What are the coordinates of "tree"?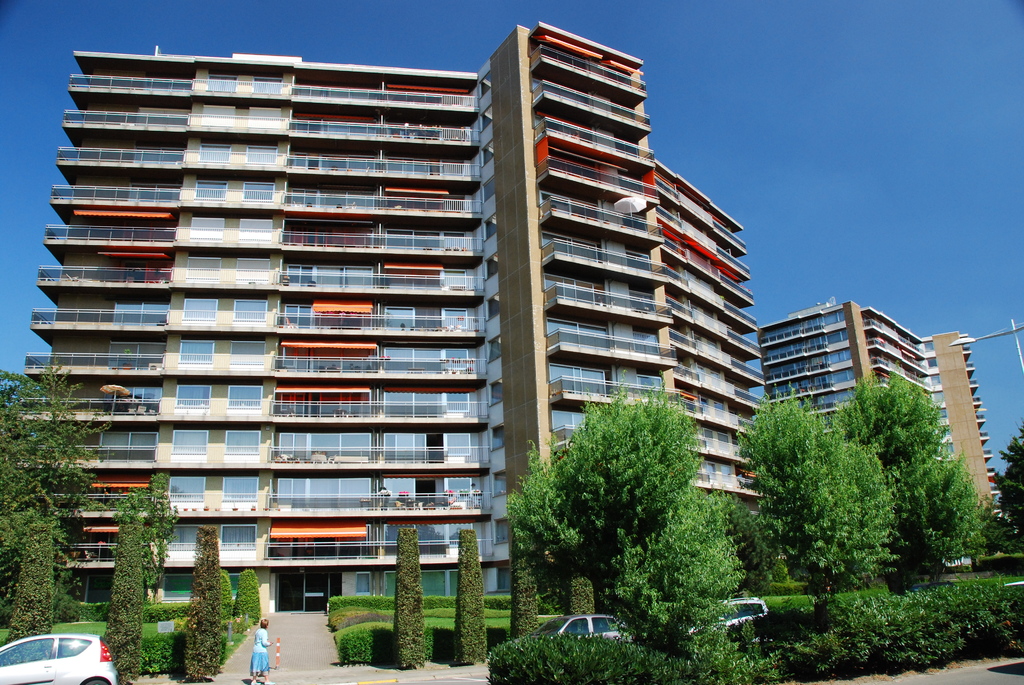
729/491/783/593.
